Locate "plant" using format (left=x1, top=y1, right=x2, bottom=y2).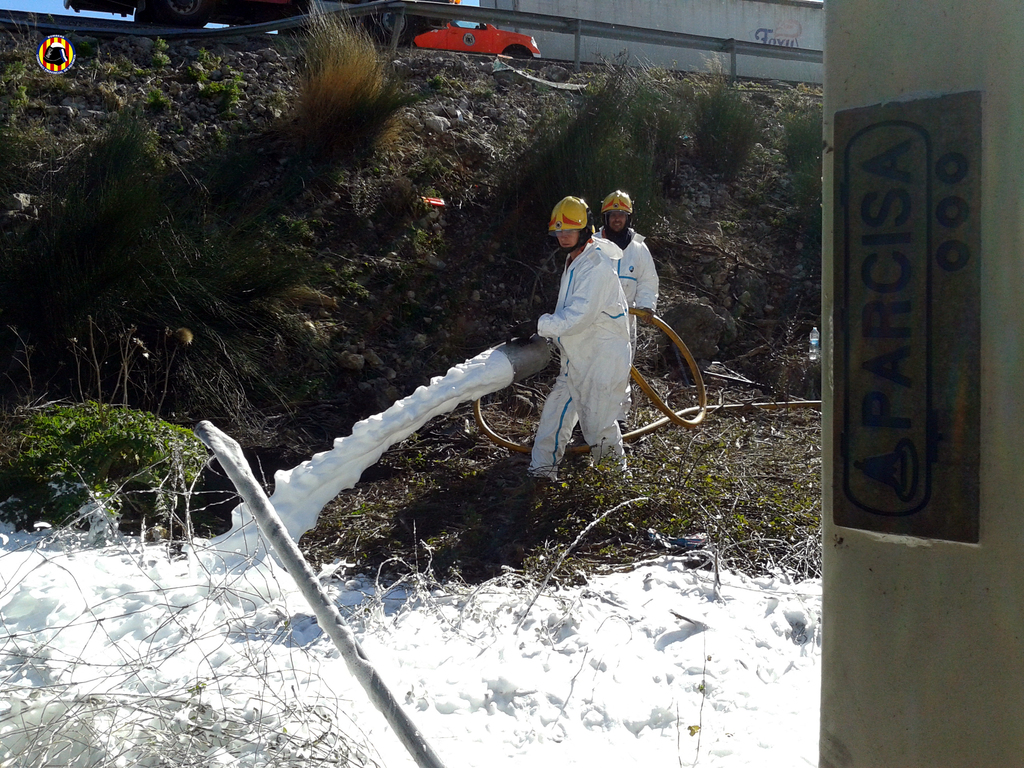
(left=296, top=7, right=431, bottom=170).
